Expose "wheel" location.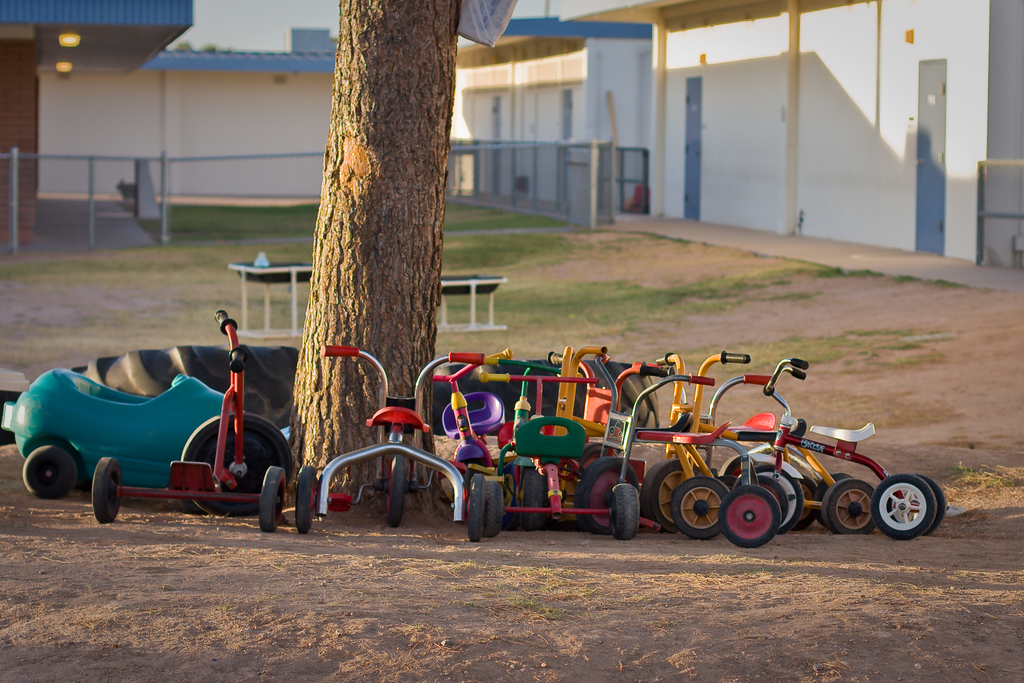
Exposed at x1=487, y1=479, x2=505, y2=536.
